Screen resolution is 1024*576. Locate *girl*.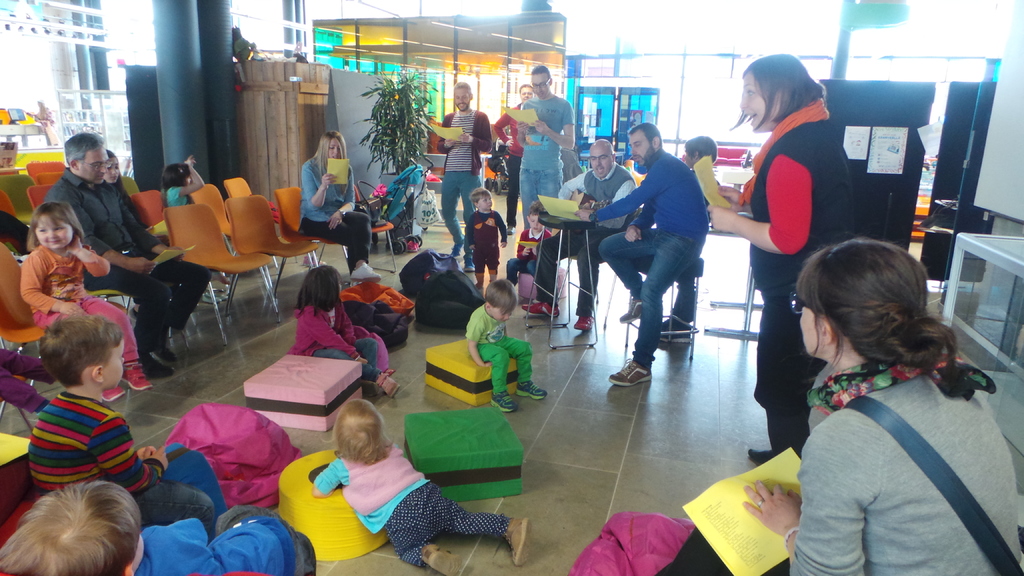
bbox=(653, 239, 1023, 575).
